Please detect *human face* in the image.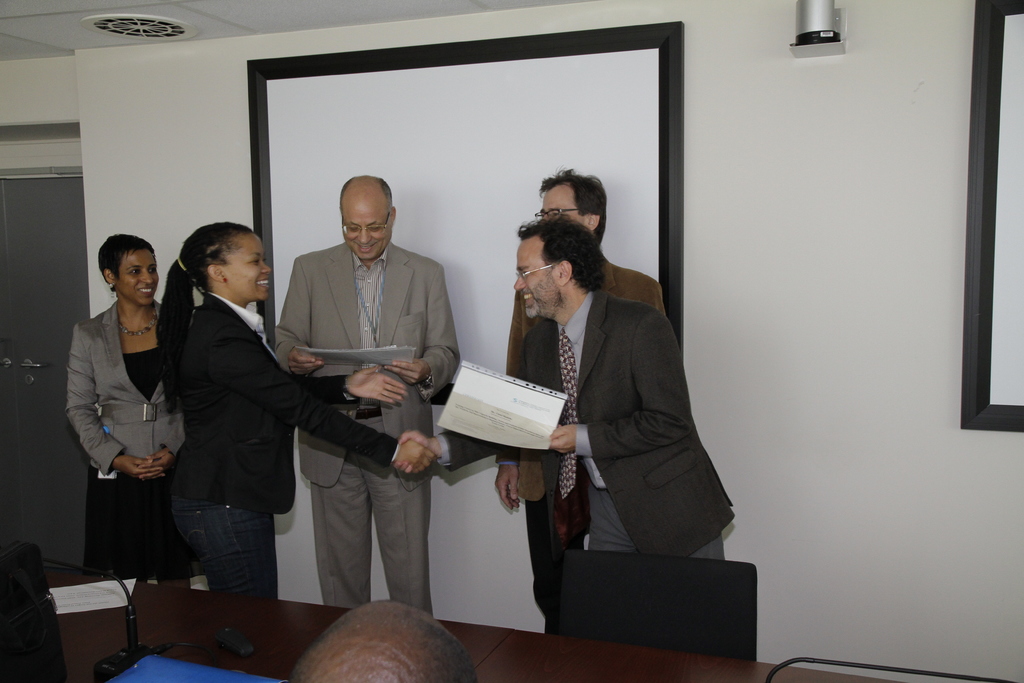
<region>120, 251, 159, 305</region>.
